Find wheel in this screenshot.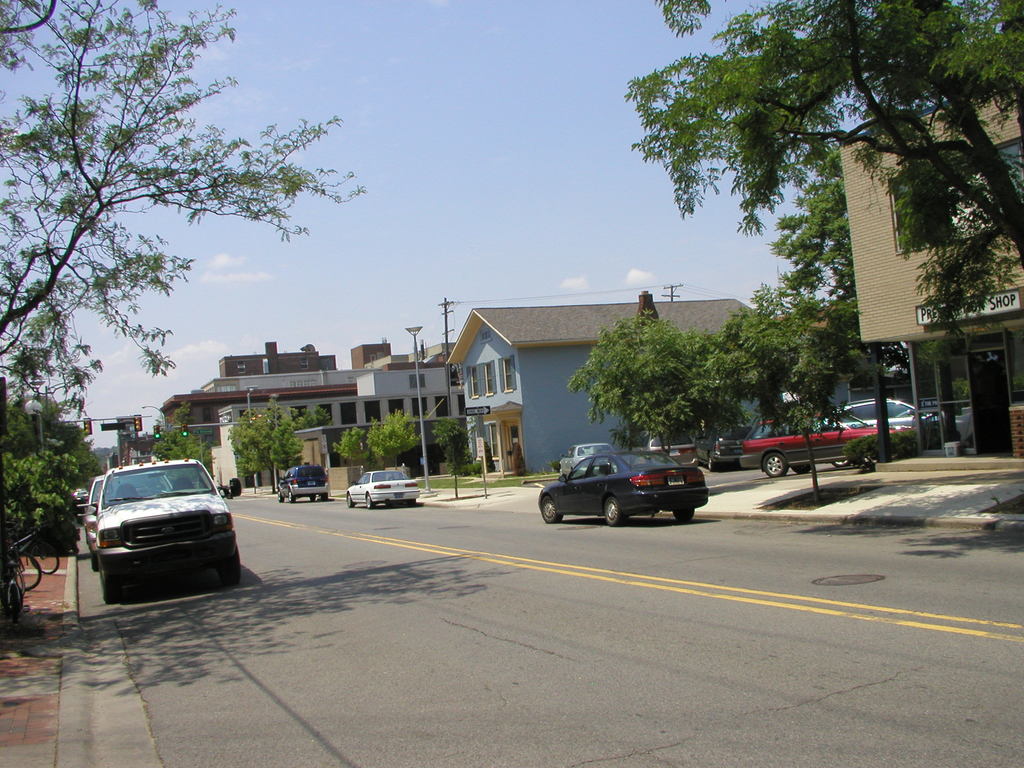
The bounding box for wheel is locate(603, 495, 639, 525).
